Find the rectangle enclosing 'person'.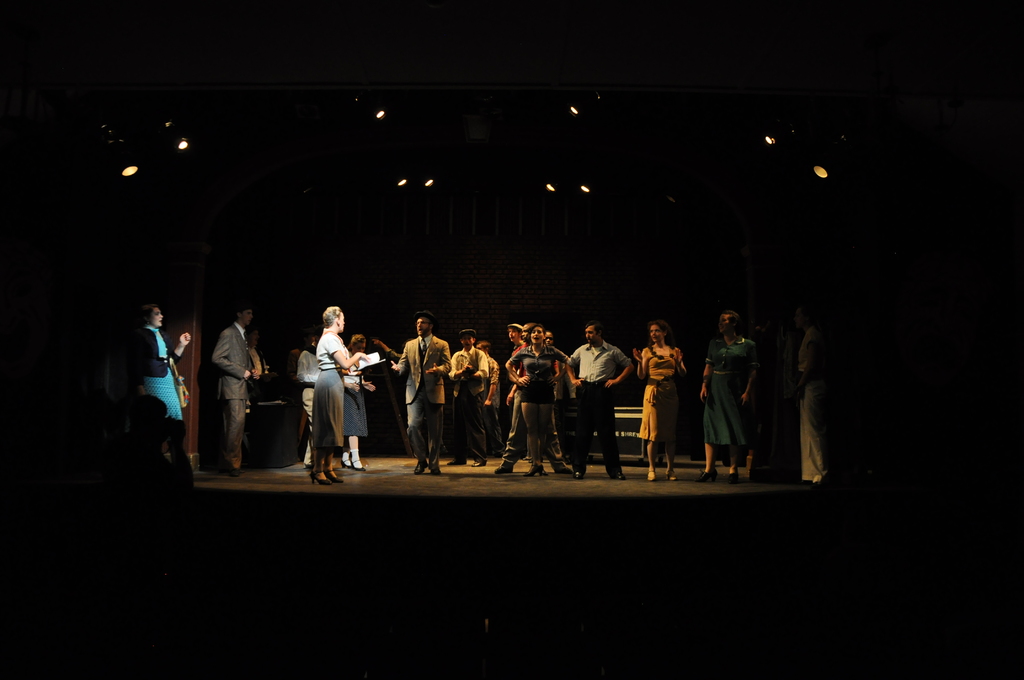
699 306 758 479.
